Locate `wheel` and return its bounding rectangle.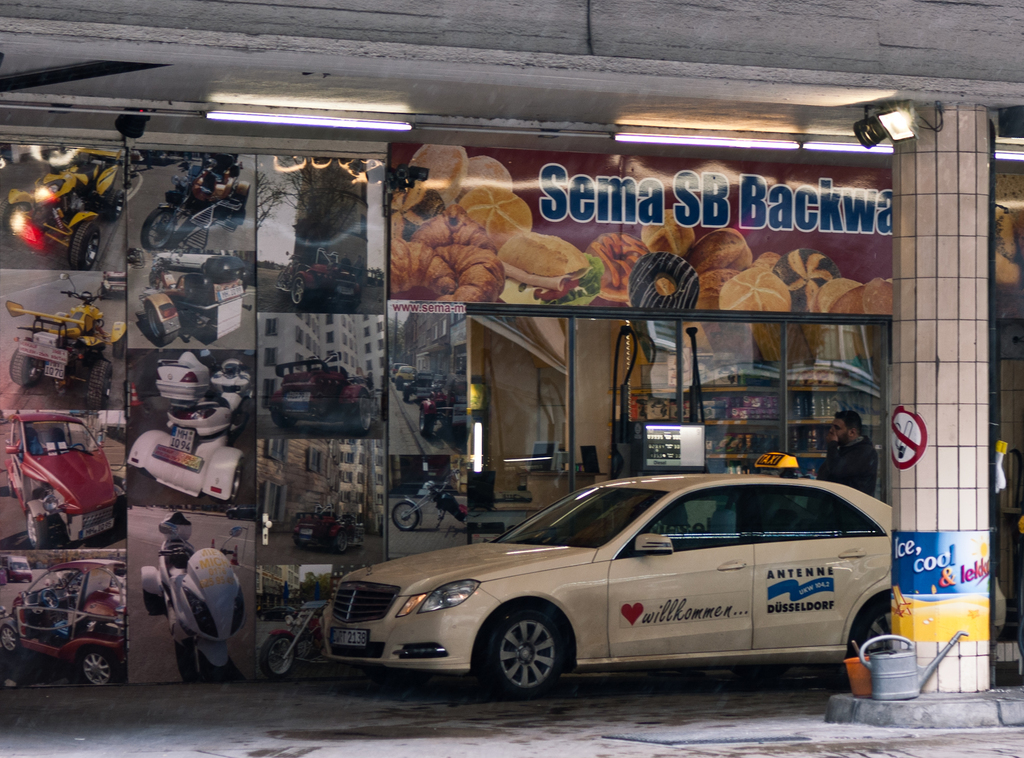
291,275,311,306.
